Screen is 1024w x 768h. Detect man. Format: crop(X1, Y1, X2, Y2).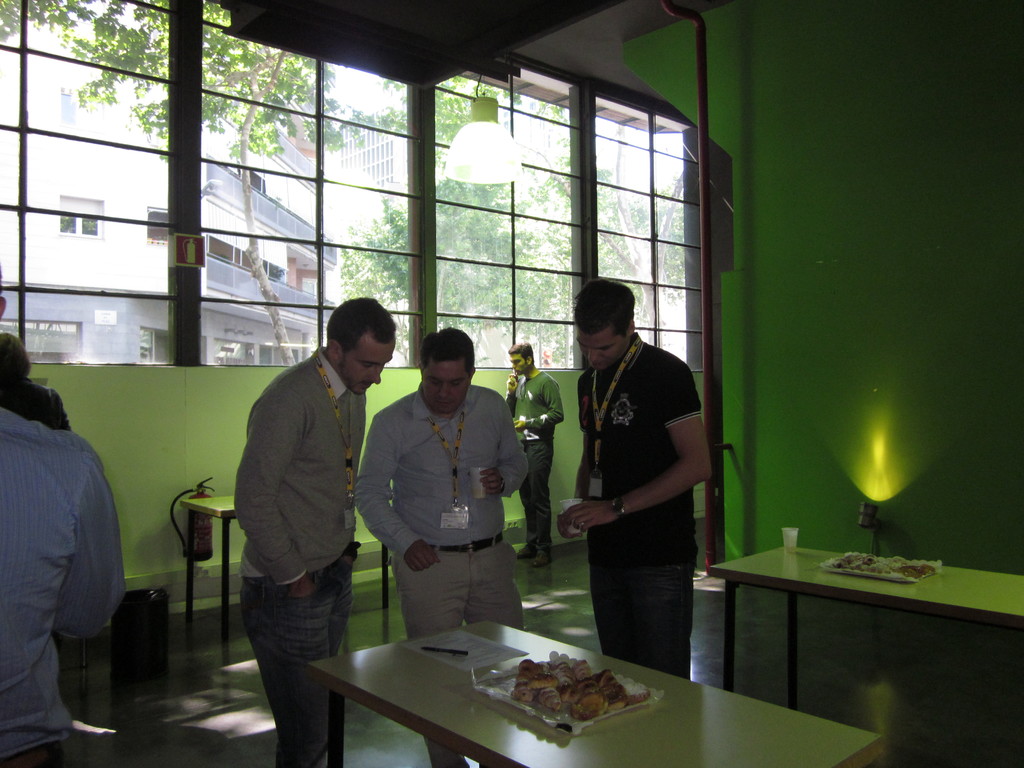
crop(494, 337, 564, 577).
